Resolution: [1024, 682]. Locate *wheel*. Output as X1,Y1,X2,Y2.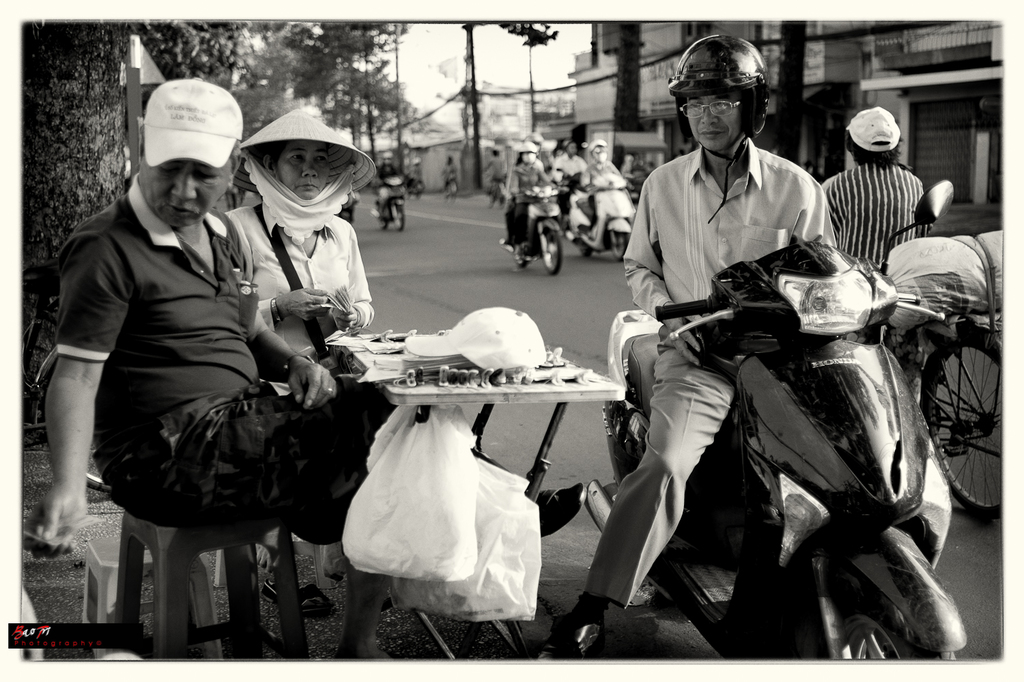
392,202,403,231.
